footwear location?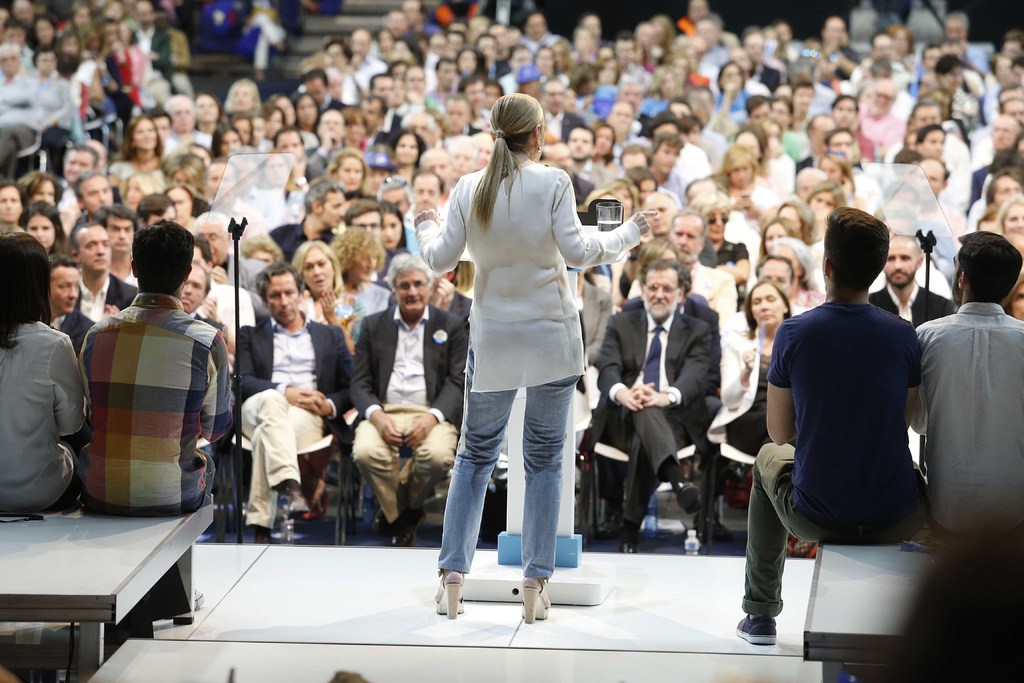
(678,481,701,515)
